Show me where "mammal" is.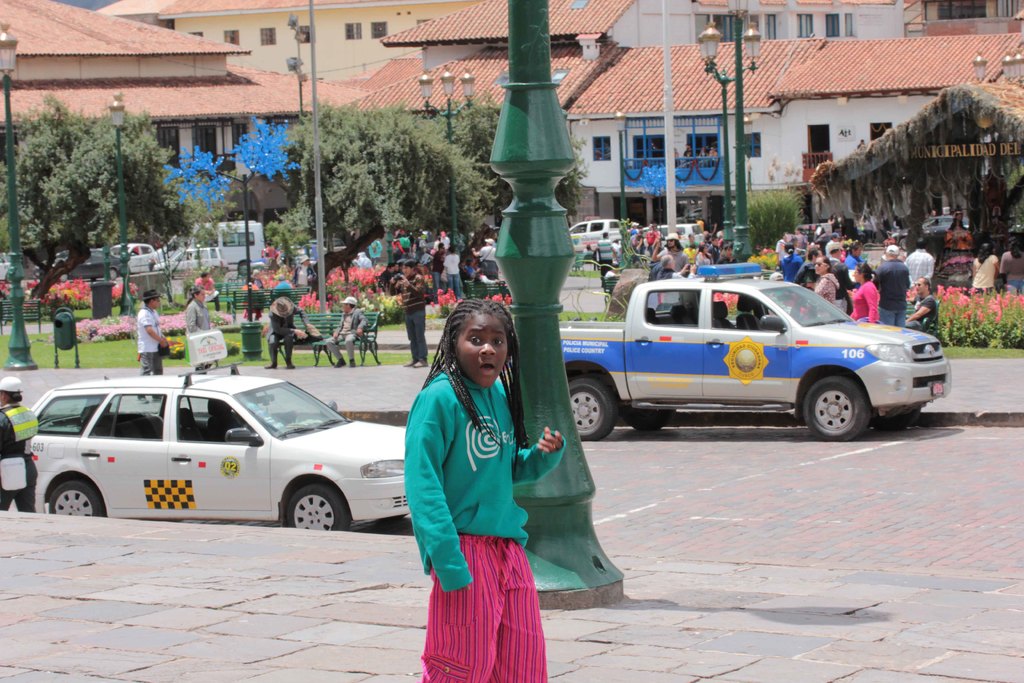
"mammal" is at 856, 138, 868, 152.
